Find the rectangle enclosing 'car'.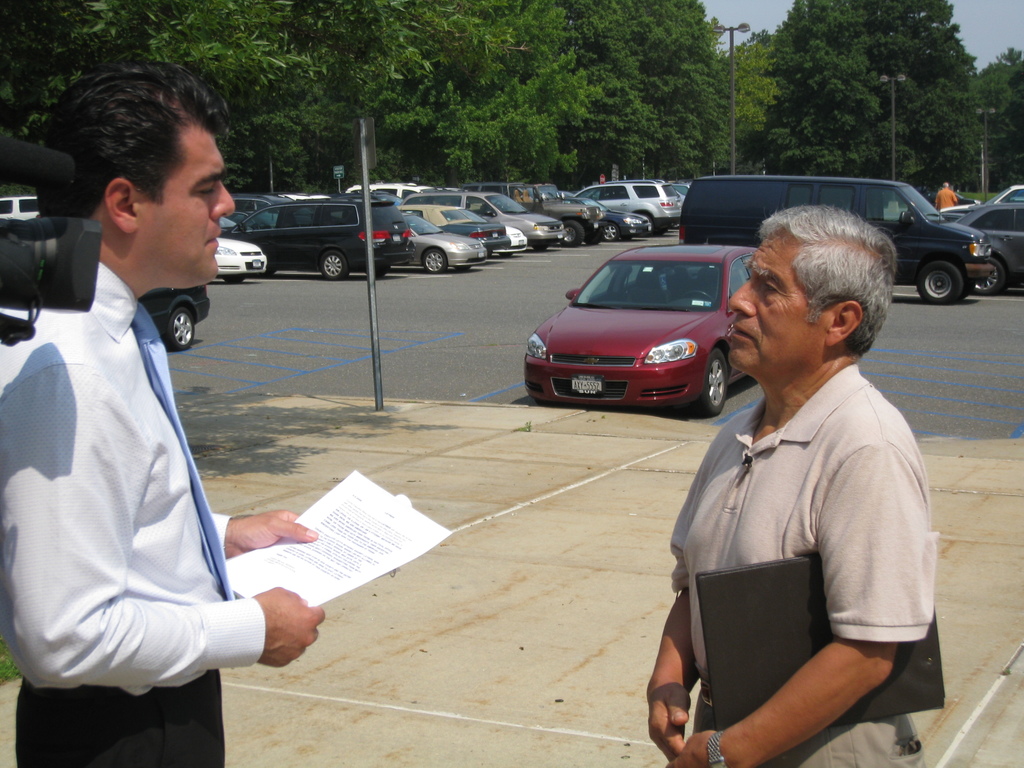
[520,239,758,417].
